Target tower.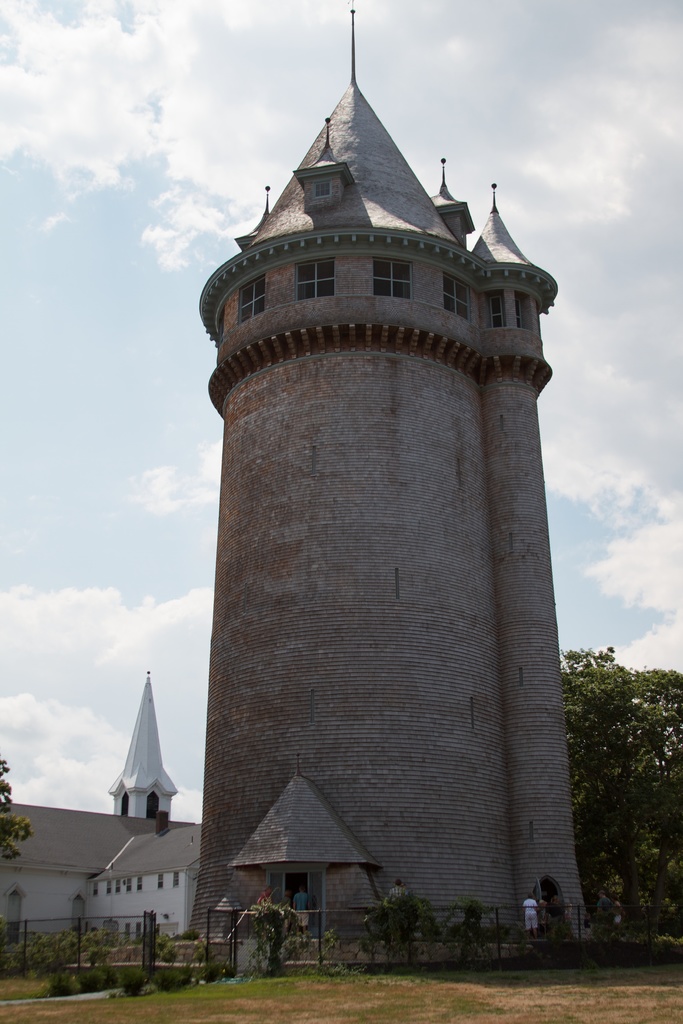
Target region: <box>172,48,591,936</box>.
